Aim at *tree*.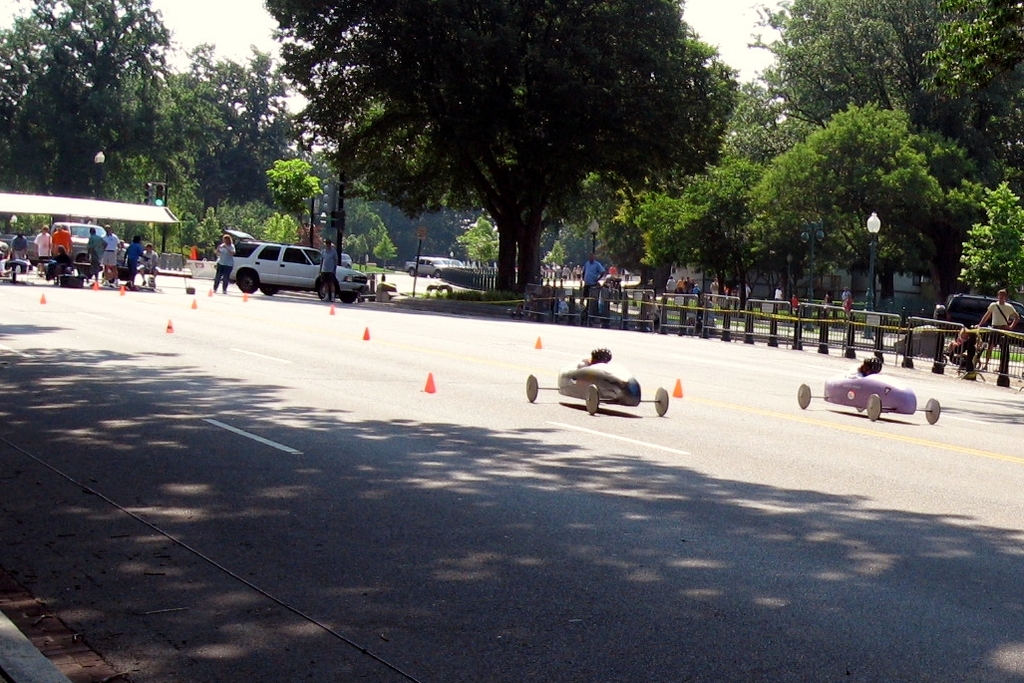
Aimed at {"x1": 925, "y1": 2, "x2": 1023, "y2": 143}.
